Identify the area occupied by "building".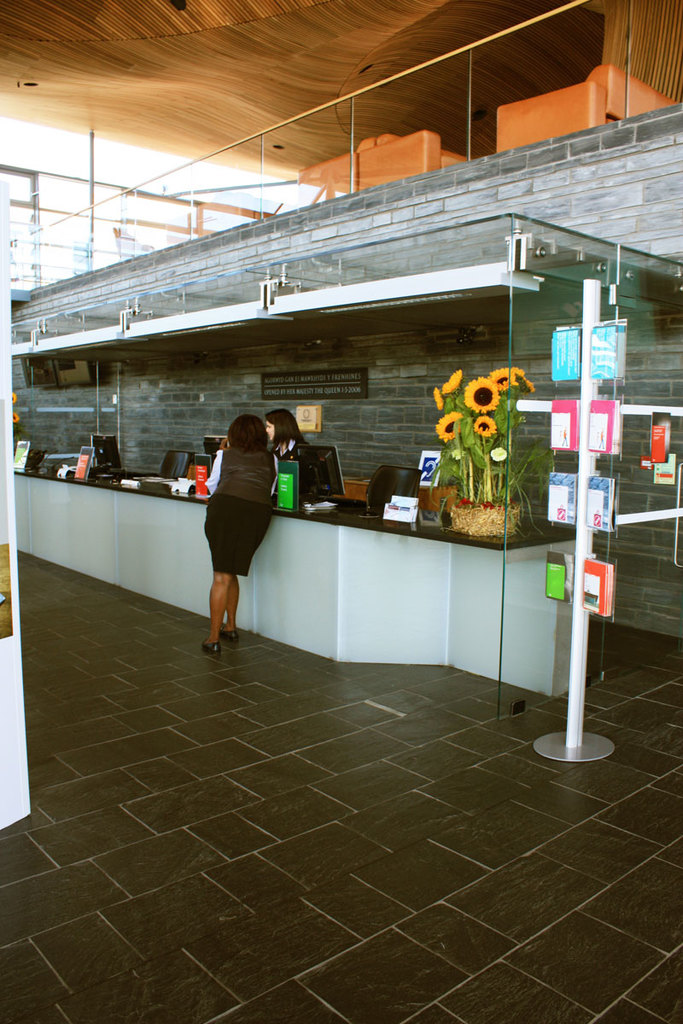
Area: (left=0, top=0, right=682, bottom=1023).
